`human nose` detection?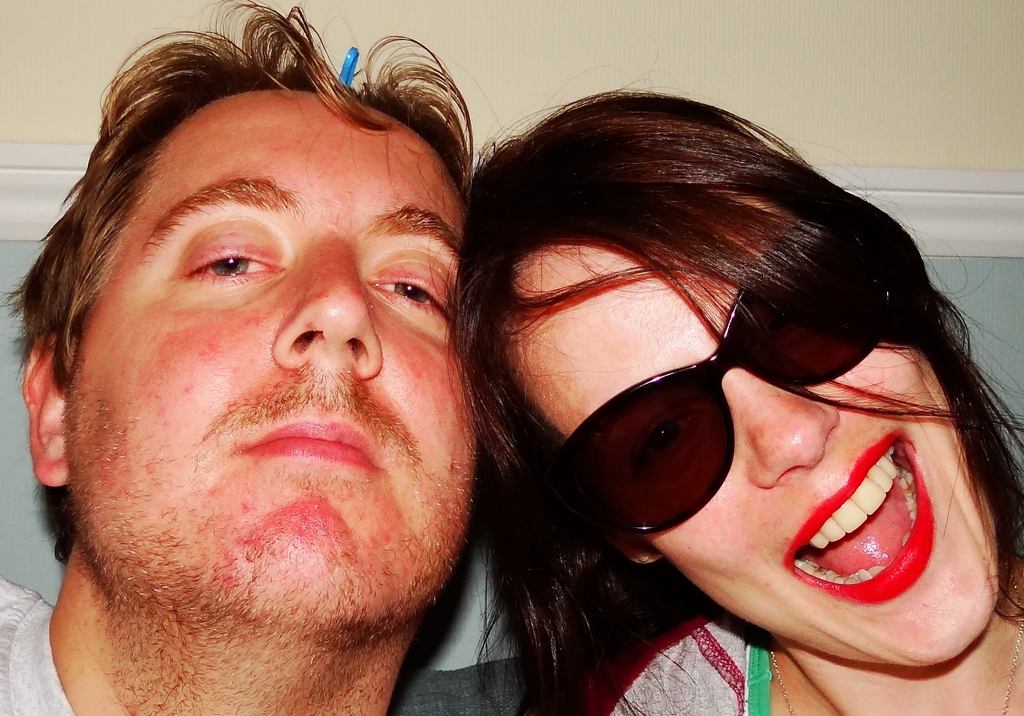
{"left": 724, "top": 375, "right": 840, "bottom": 484}
